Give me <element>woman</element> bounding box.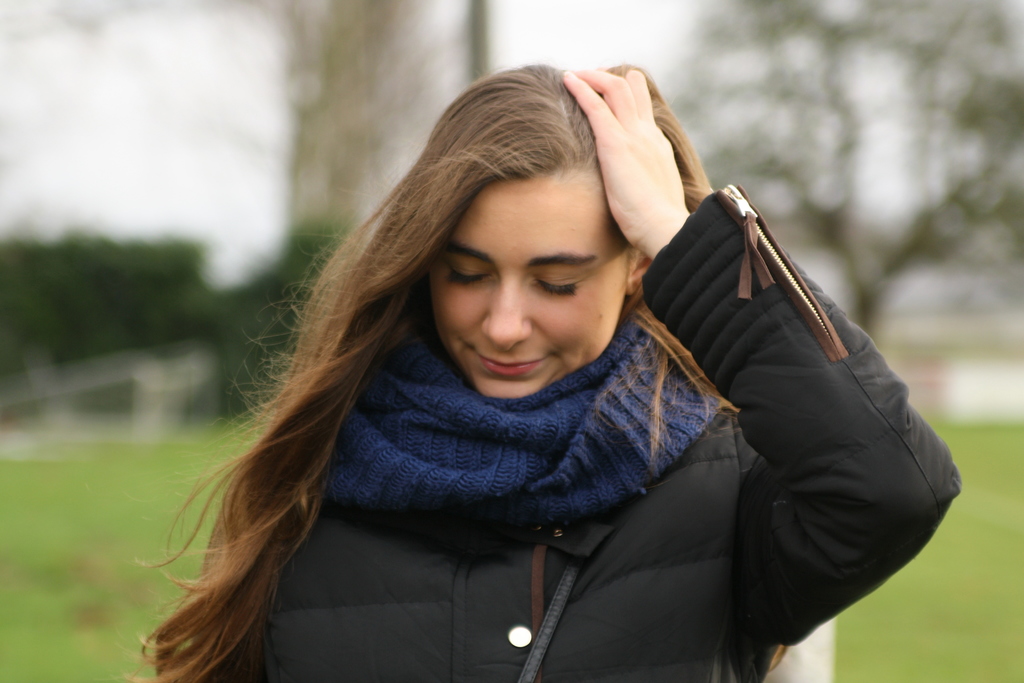
(122, 72, 928, 679).
